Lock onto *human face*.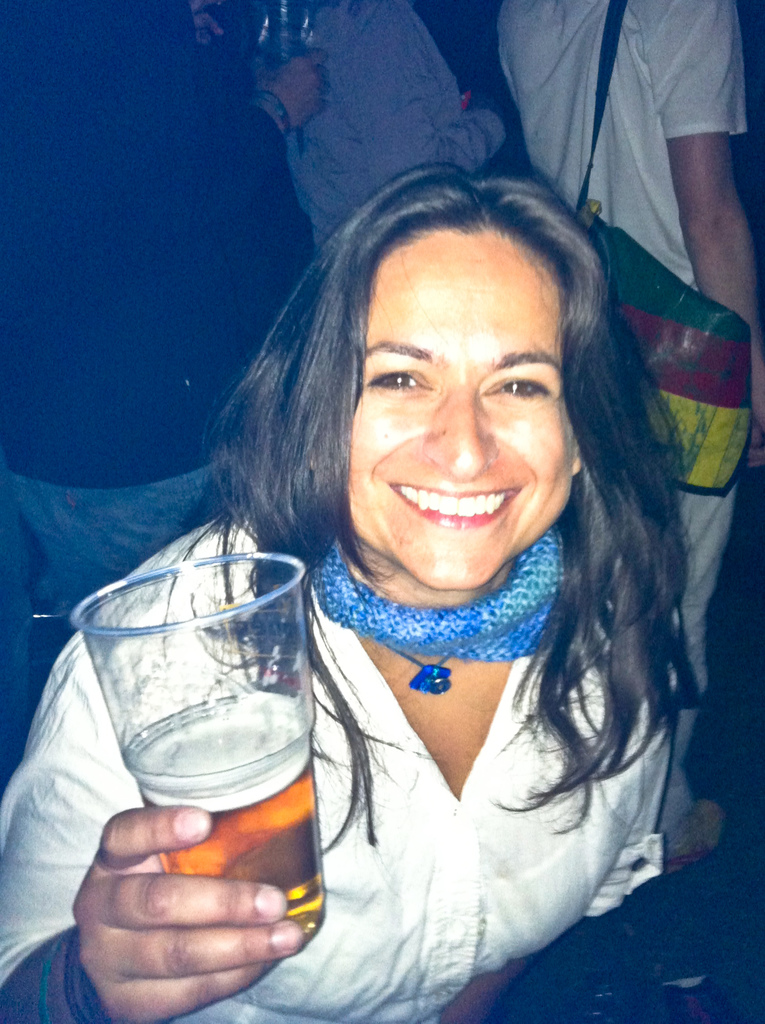
Locked: [x1=354, y1=225, x2=583, y2=588].
